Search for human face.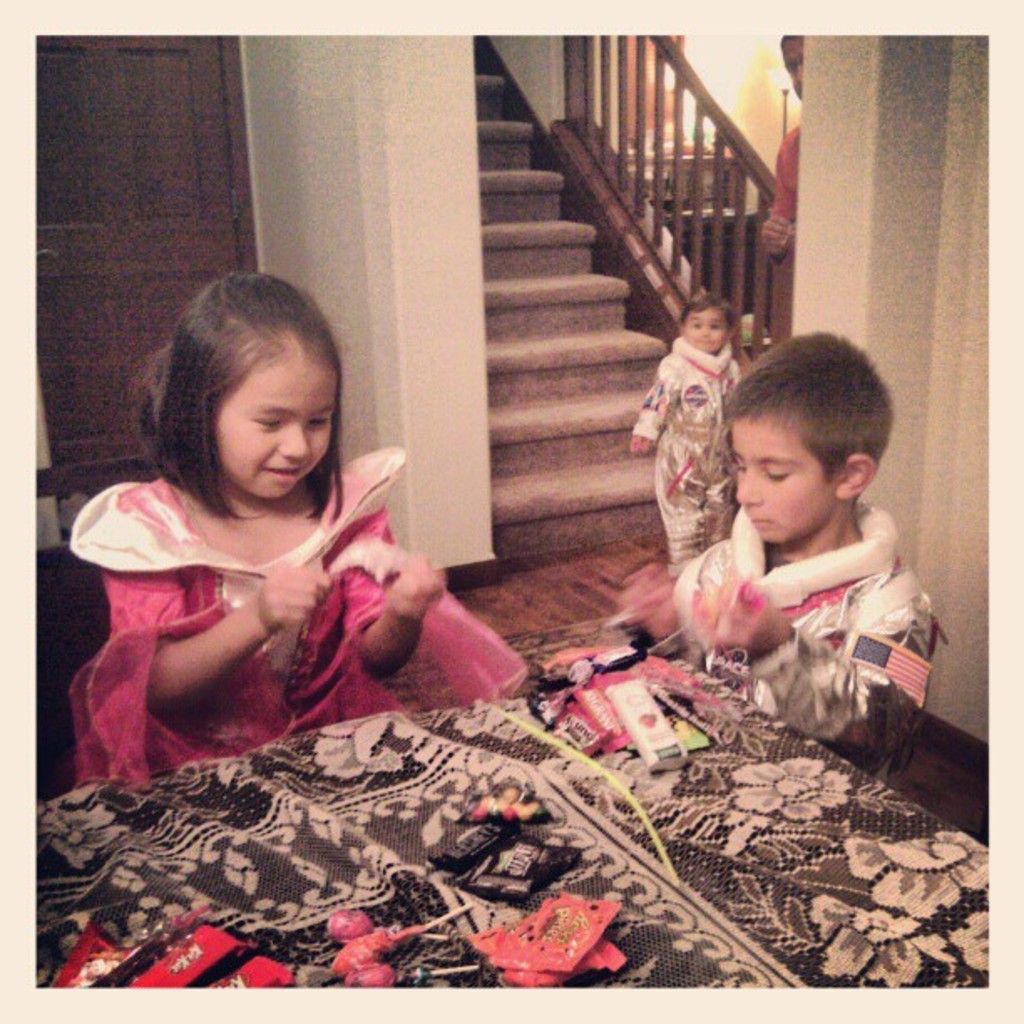
Found at (left=741, top=422, right=843, bottom=545).
